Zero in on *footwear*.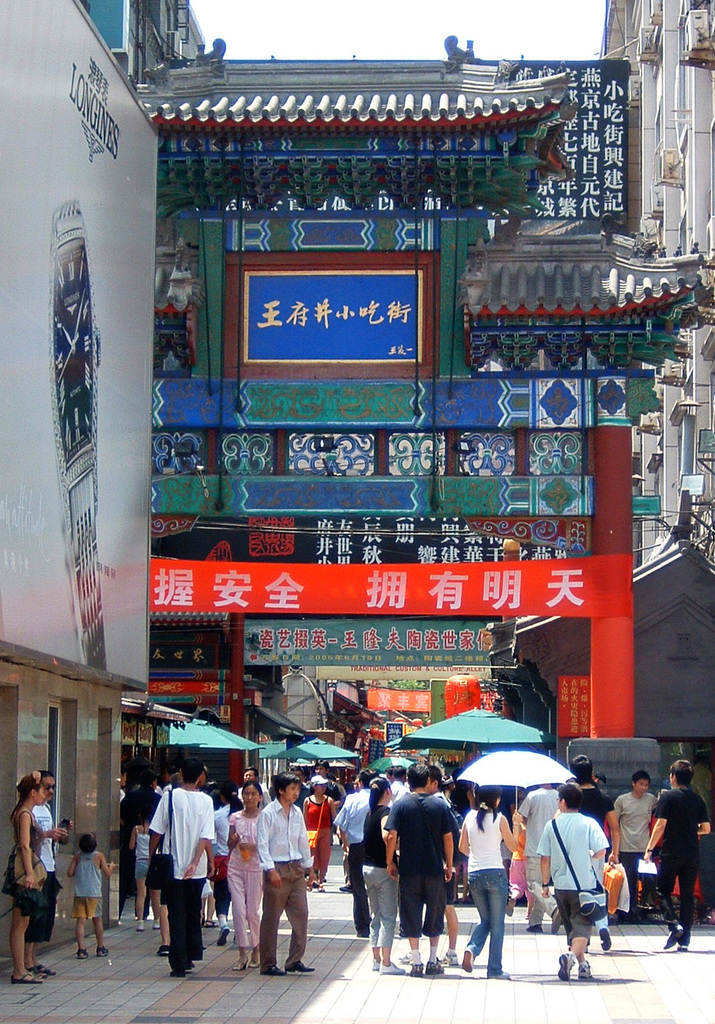
Zeroed in: (205,919,214,929).
